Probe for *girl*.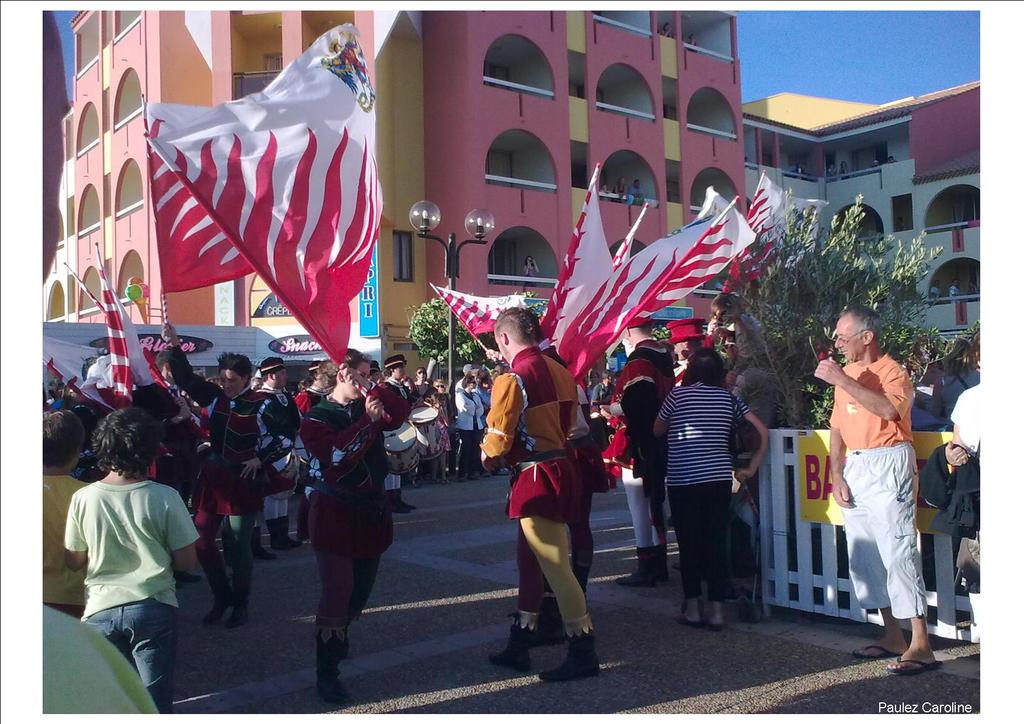
Probe result: (x1=428, y1=394, x2=453, y2=485).
